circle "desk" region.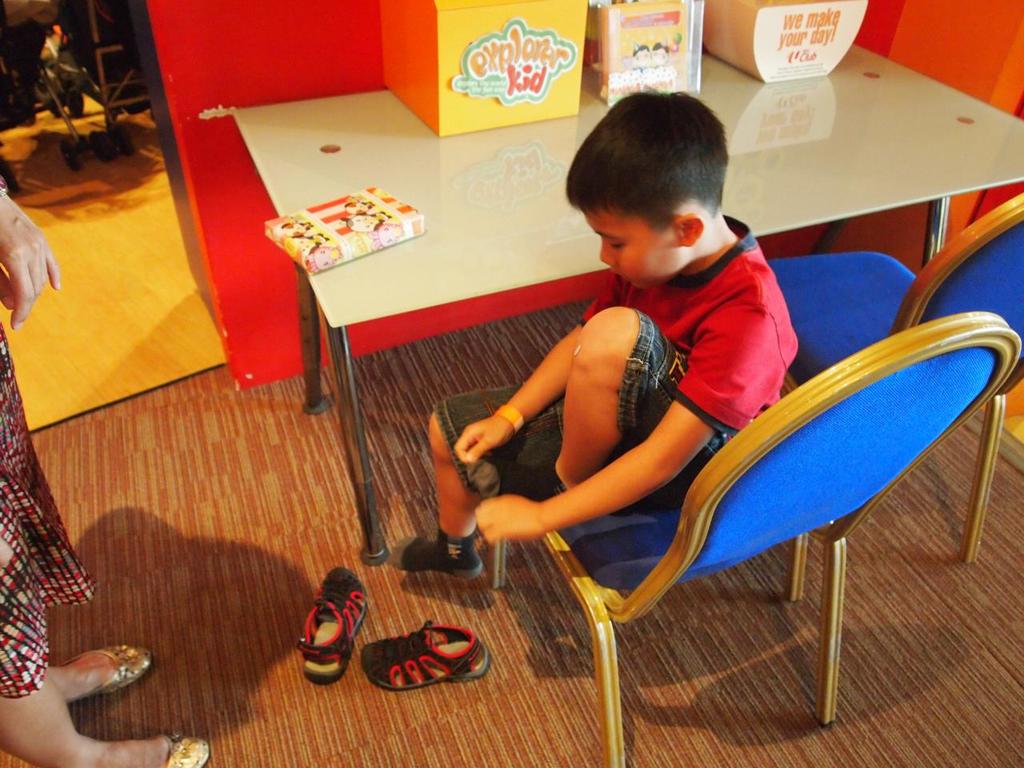
Region: (234,66,1023,562).
